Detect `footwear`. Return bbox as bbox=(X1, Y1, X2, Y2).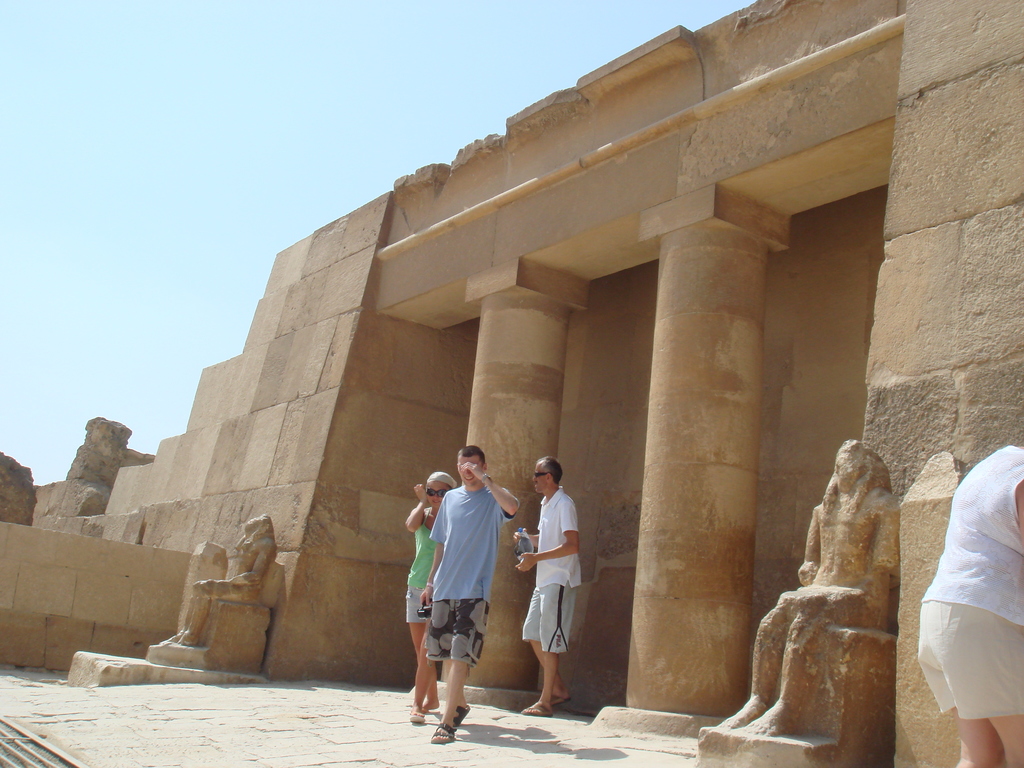
bbox=(426, 723, 455, 749).
